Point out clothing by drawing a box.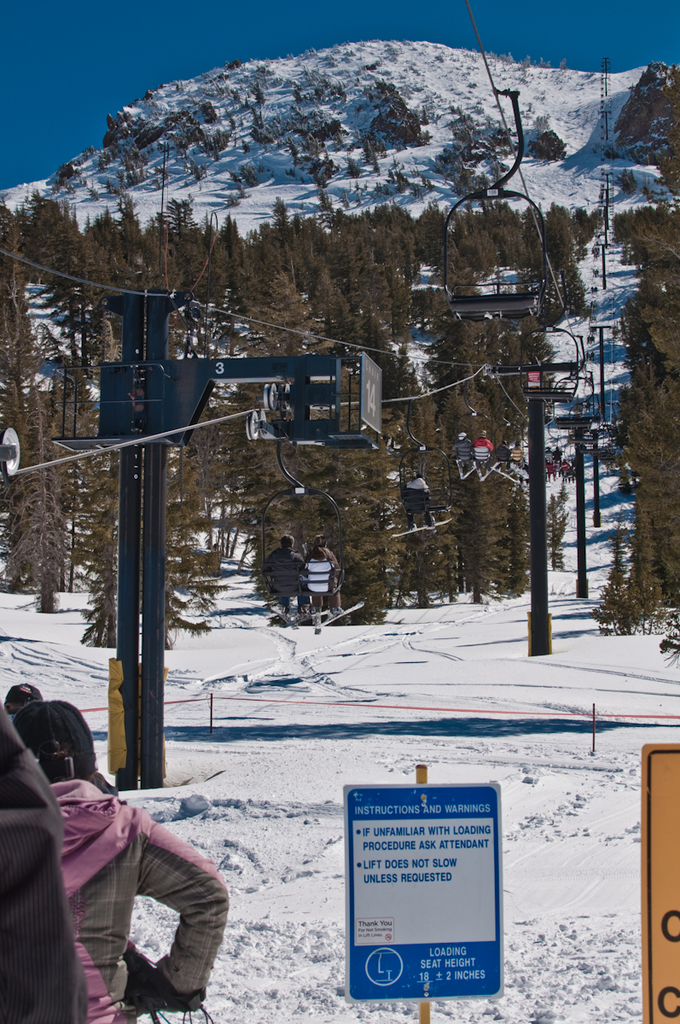
bbox=(301, 556, 336, 607).
